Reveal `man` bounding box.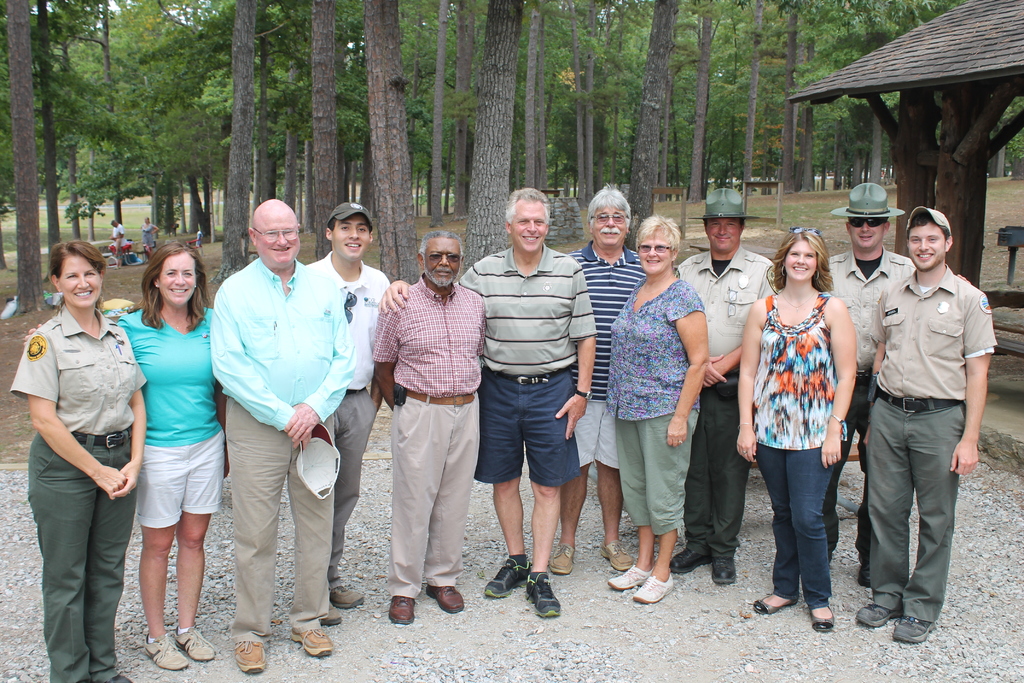
Revealed: Rect(674, 186, 783, 580).
